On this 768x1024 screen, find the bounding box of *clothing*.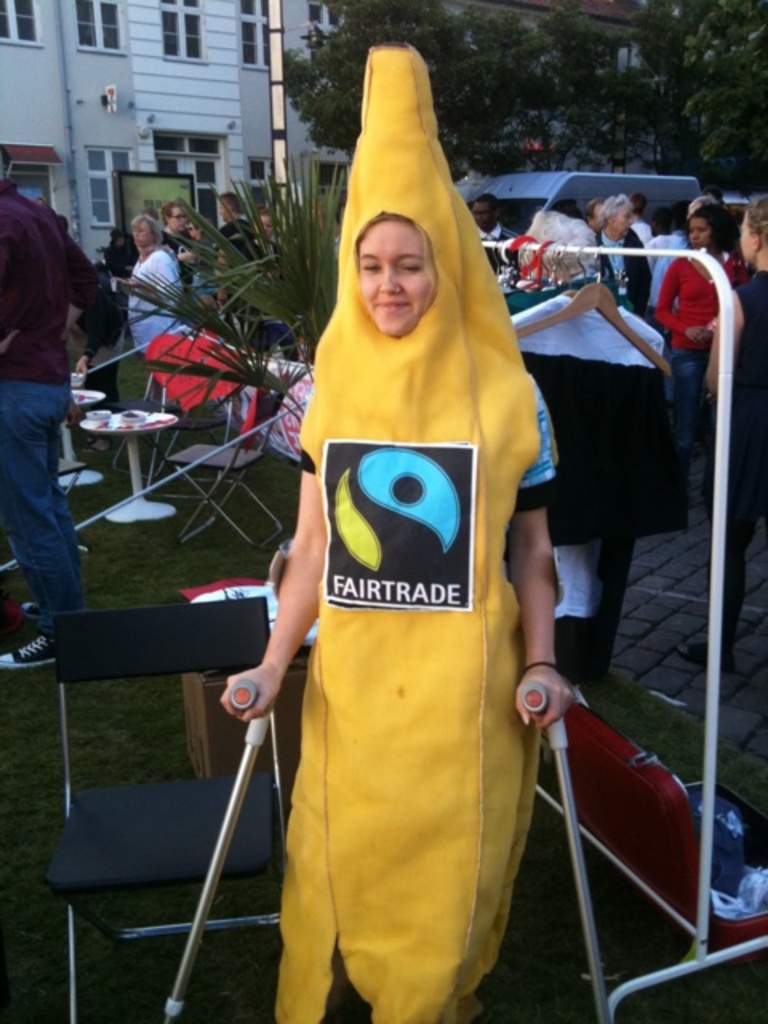
Bounding box: locate(648, 251, 747, 448).
